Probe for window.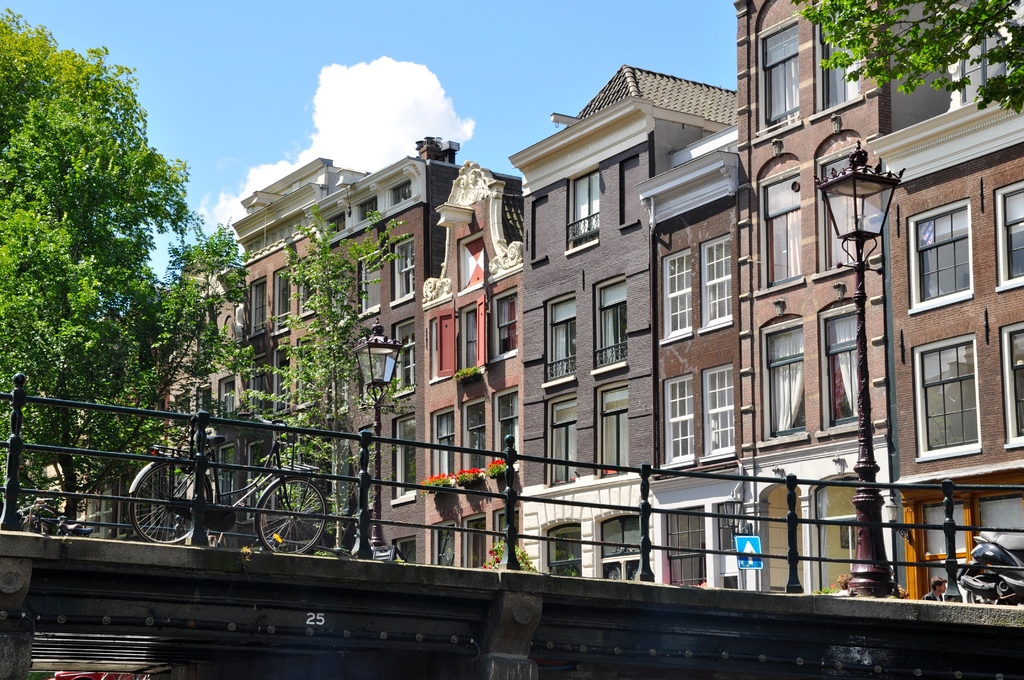
Probe result: <bbox>806, 0, 884, 117</bbox>.
